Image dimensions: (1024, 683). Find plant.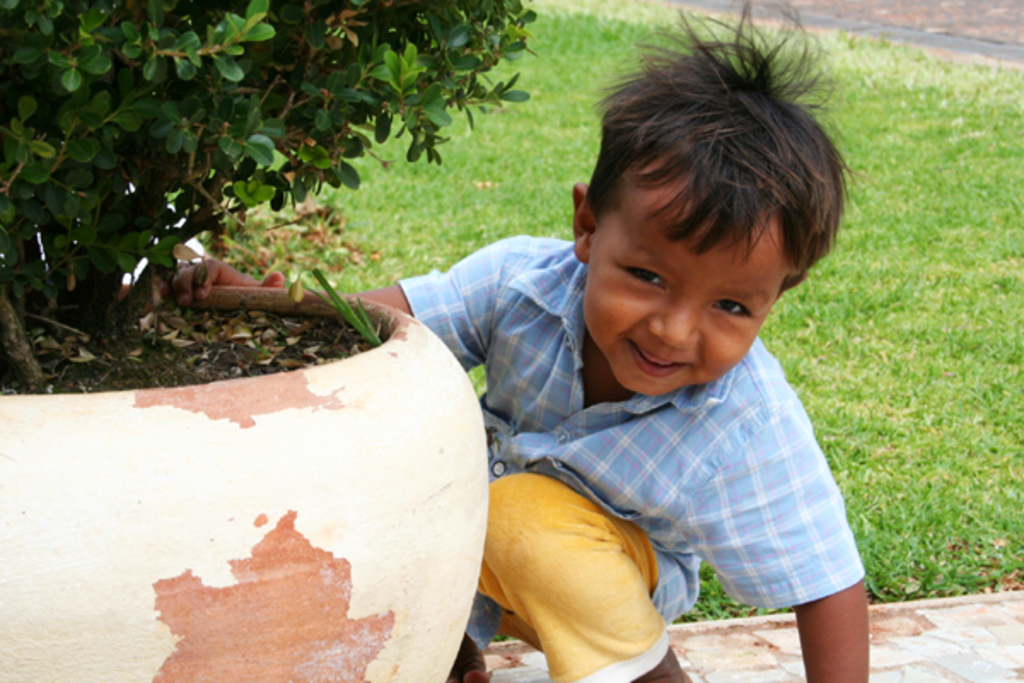
302 265 382 348.
